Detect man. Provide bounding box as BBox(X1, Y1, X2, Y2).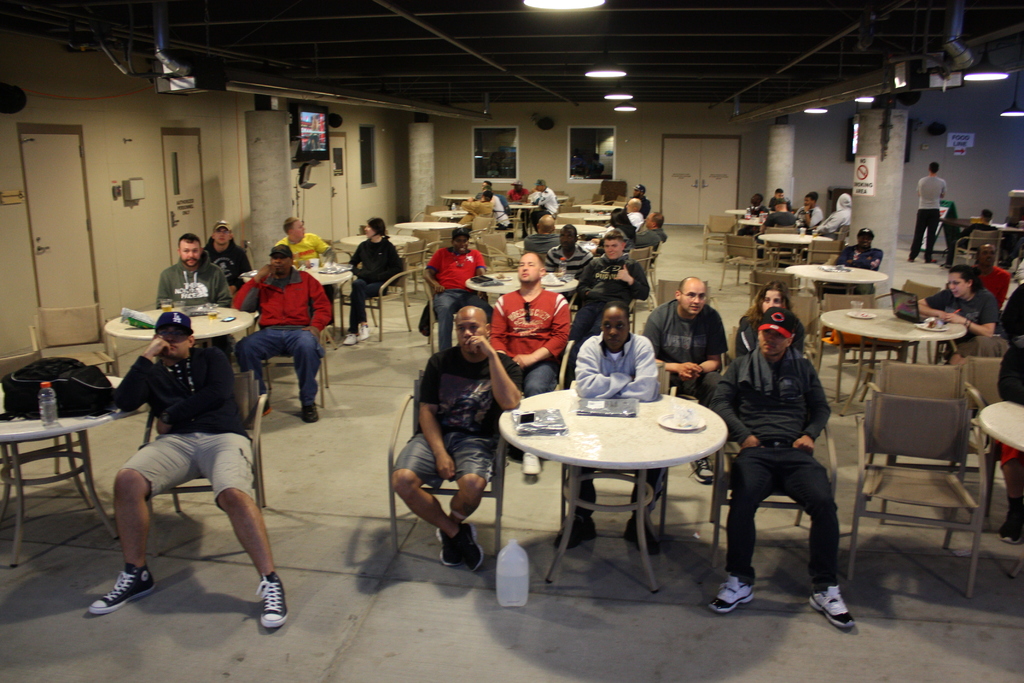
BBox(529, 178, 551, 199).
